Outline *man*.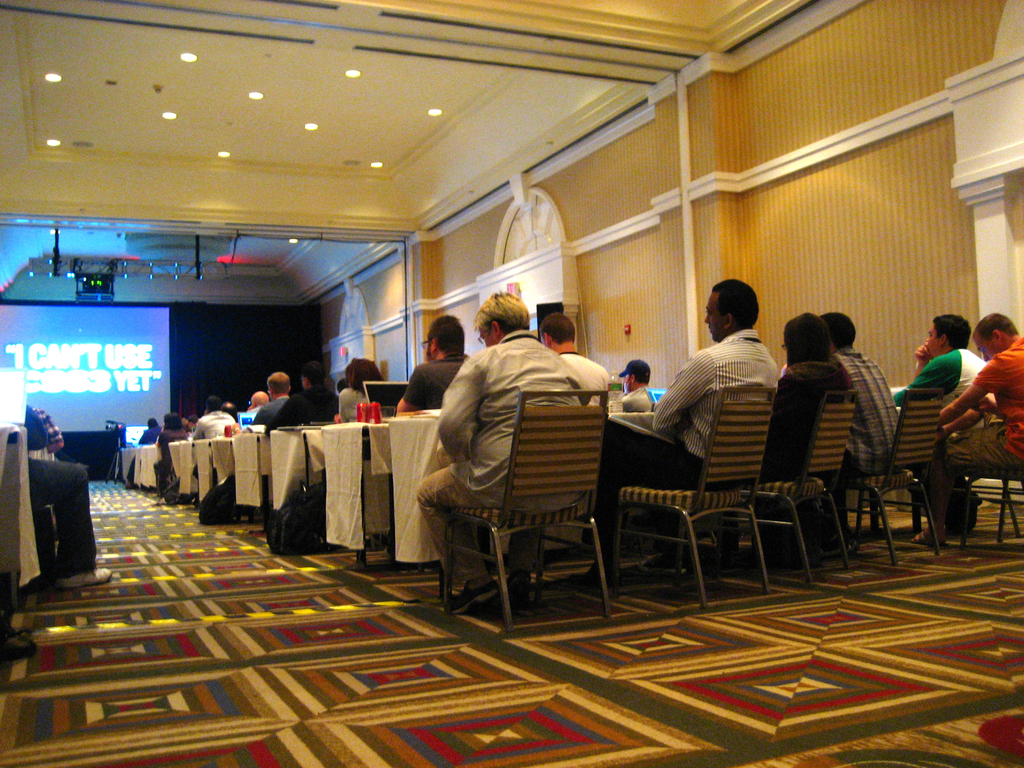
Outline: {"x1": 538, "y1": 312, "x2": 611, "y2": 406}.
